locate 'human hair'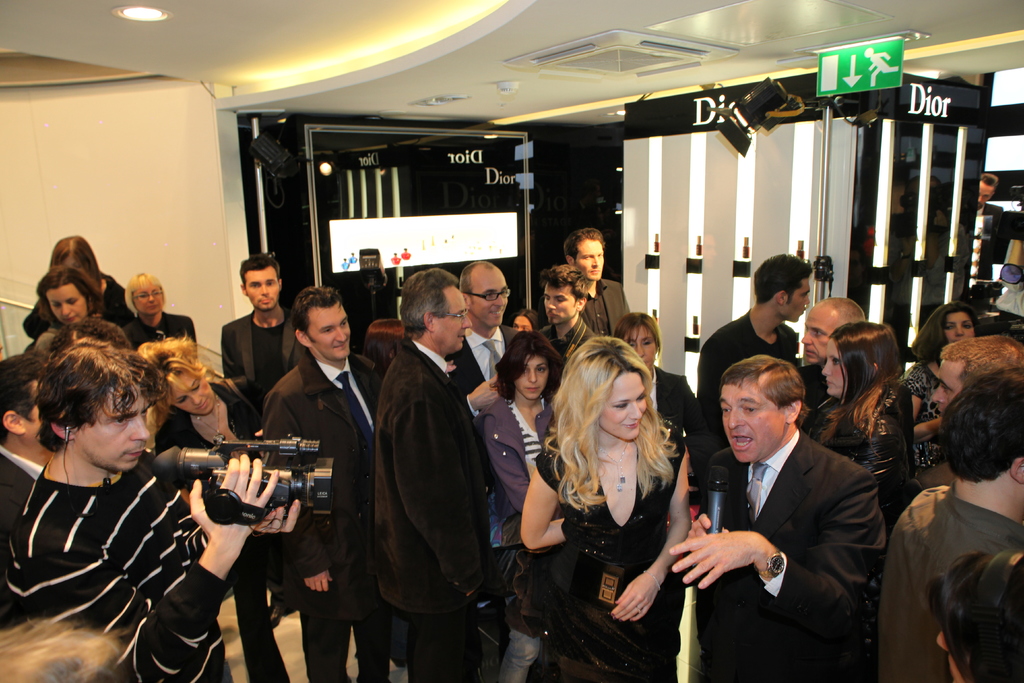
BBox(611, 309, 662, 350)
